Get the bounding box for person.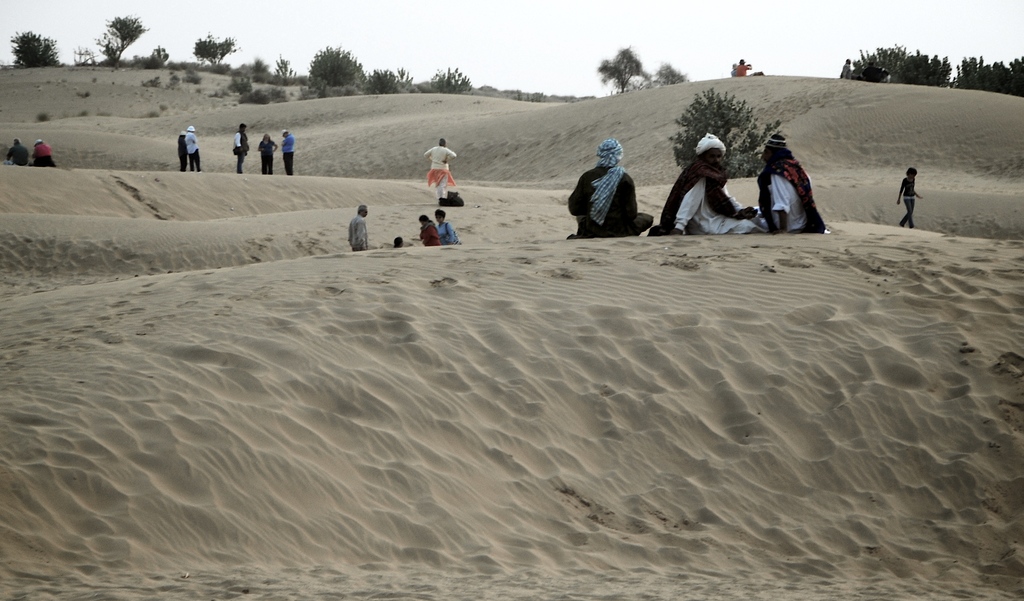
34/139/53/167.
